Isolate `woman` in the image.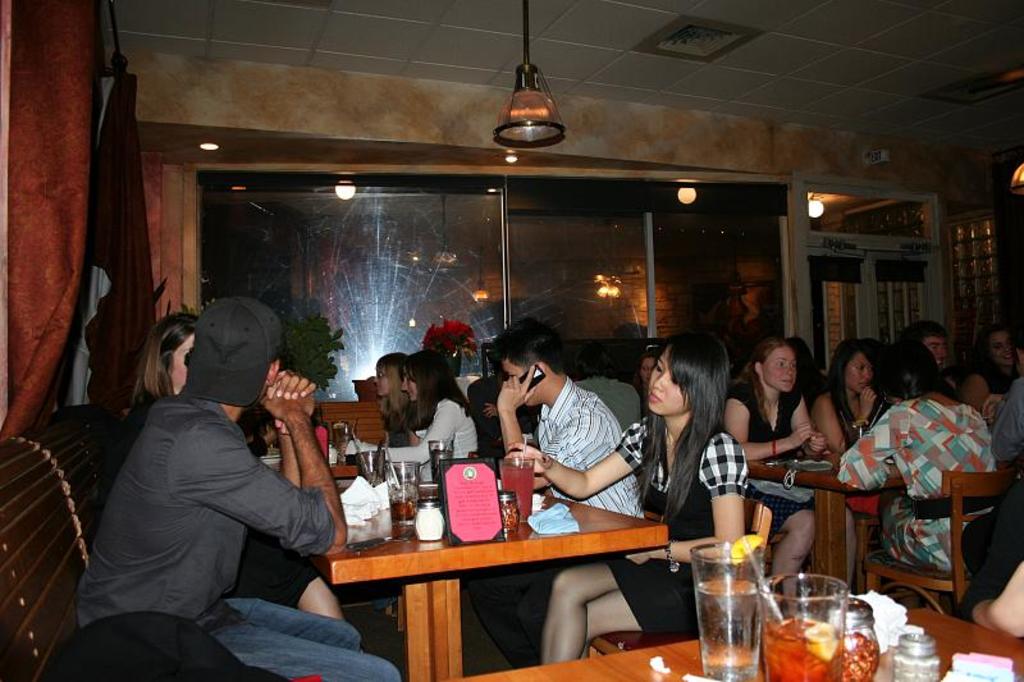
Isolated region: detection(744, 334, 842, 581).
